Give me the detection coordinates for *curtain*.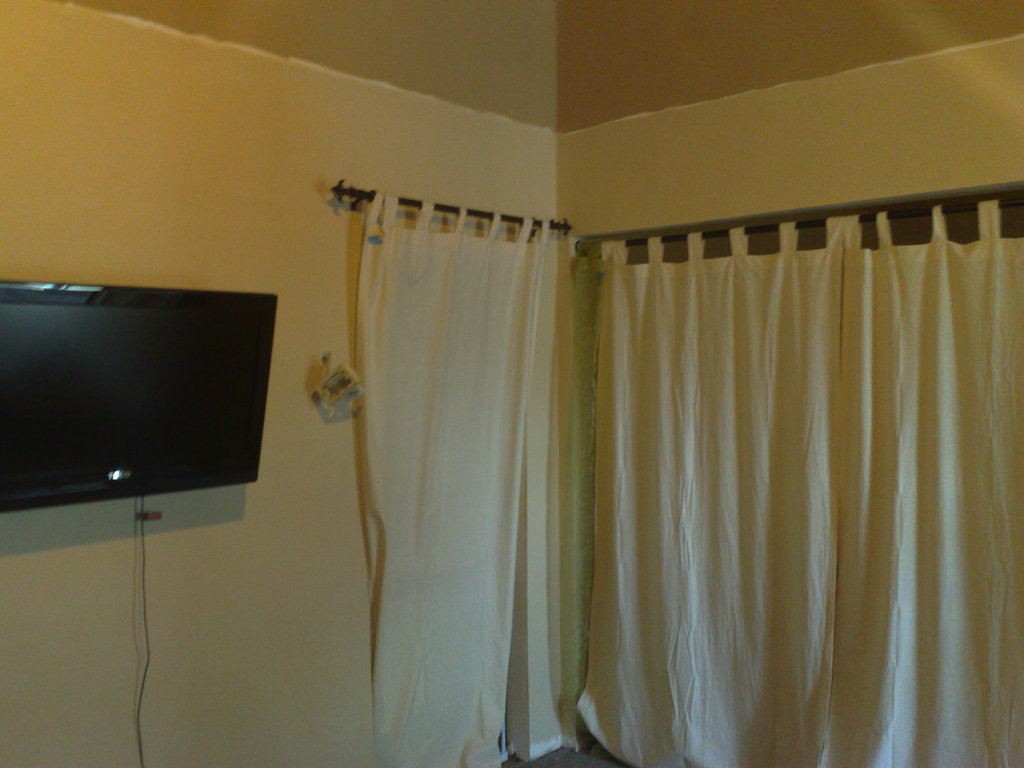
[left=577, top=168, right=1023, bottom=767].
